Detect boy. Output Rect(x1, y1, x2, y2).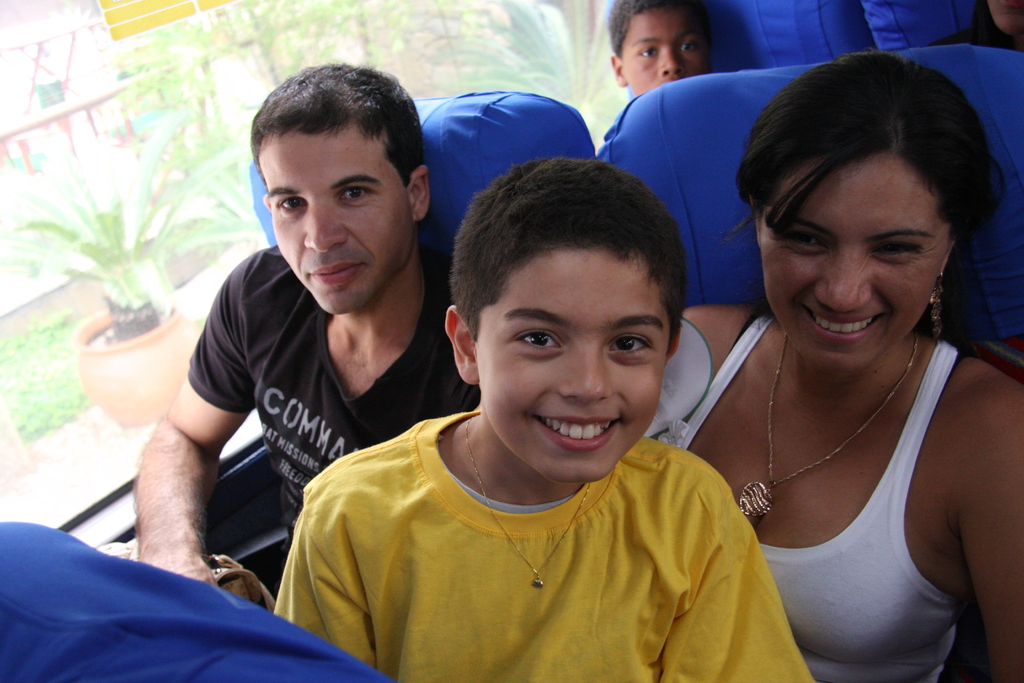
Rect(287, 145, 787, 674).
